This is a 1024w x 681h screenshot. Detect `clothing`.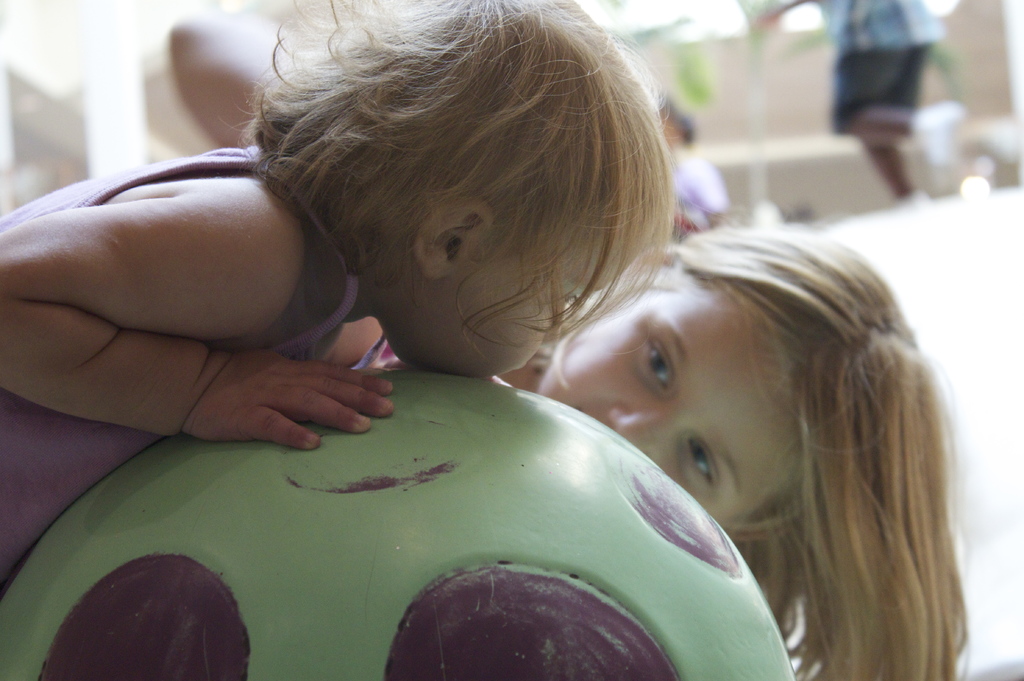
bbox(815, 0, 945, 136).
